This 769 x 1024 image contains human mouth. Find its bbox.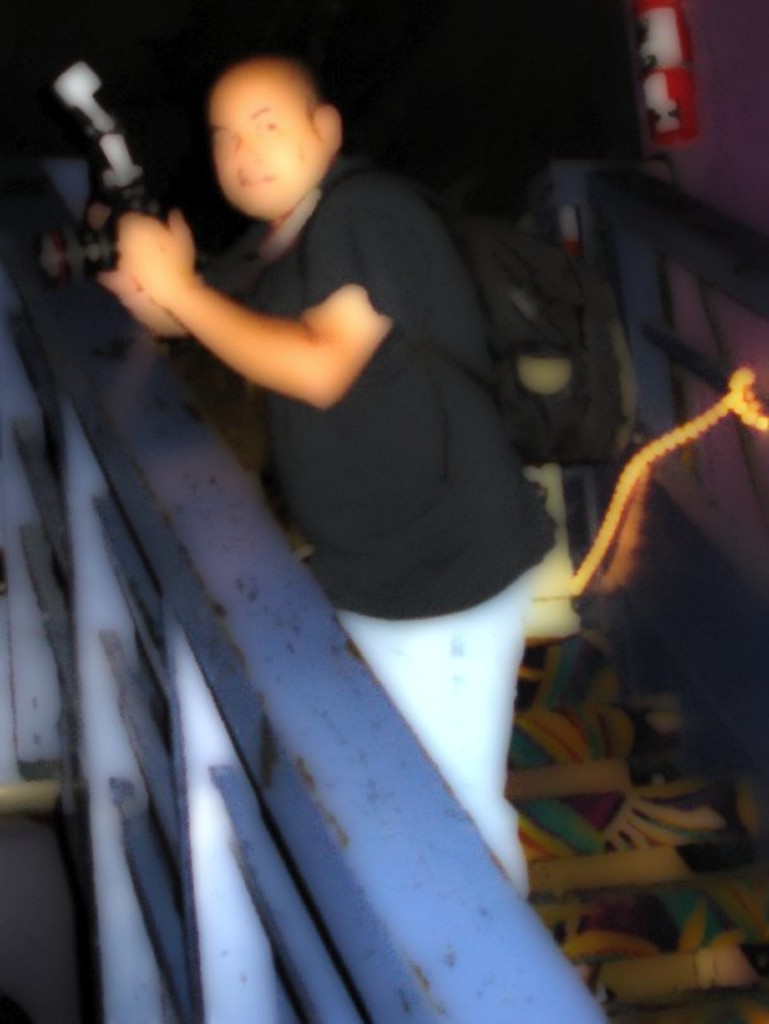
[x1=234, y1=165, x2=284, y2=197].
